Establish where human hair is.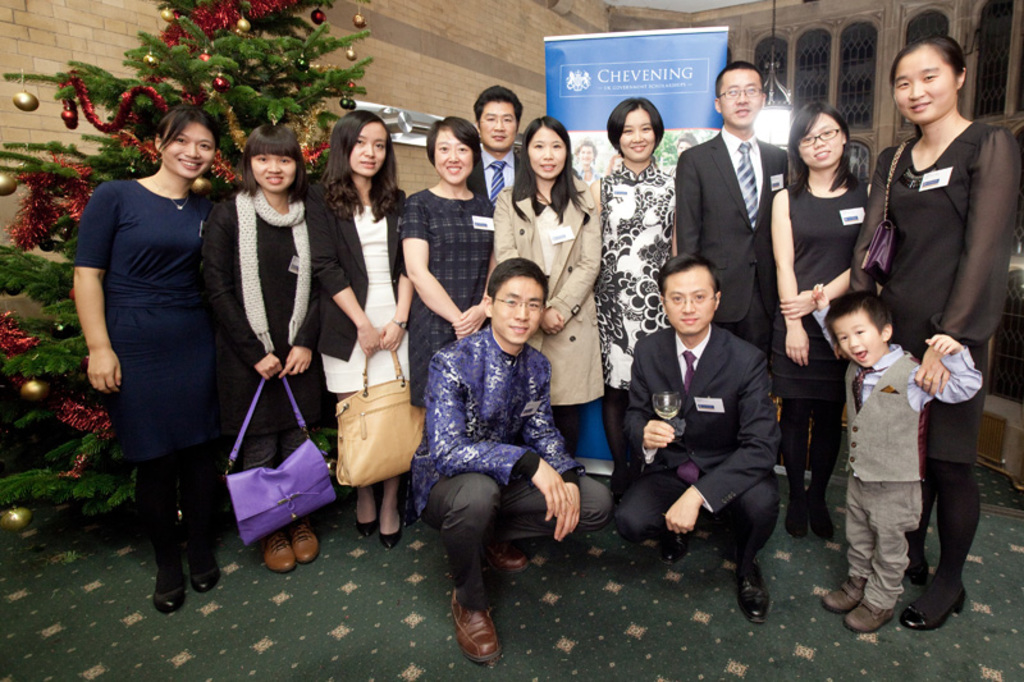
Established at [607, 93, 669, 168].
